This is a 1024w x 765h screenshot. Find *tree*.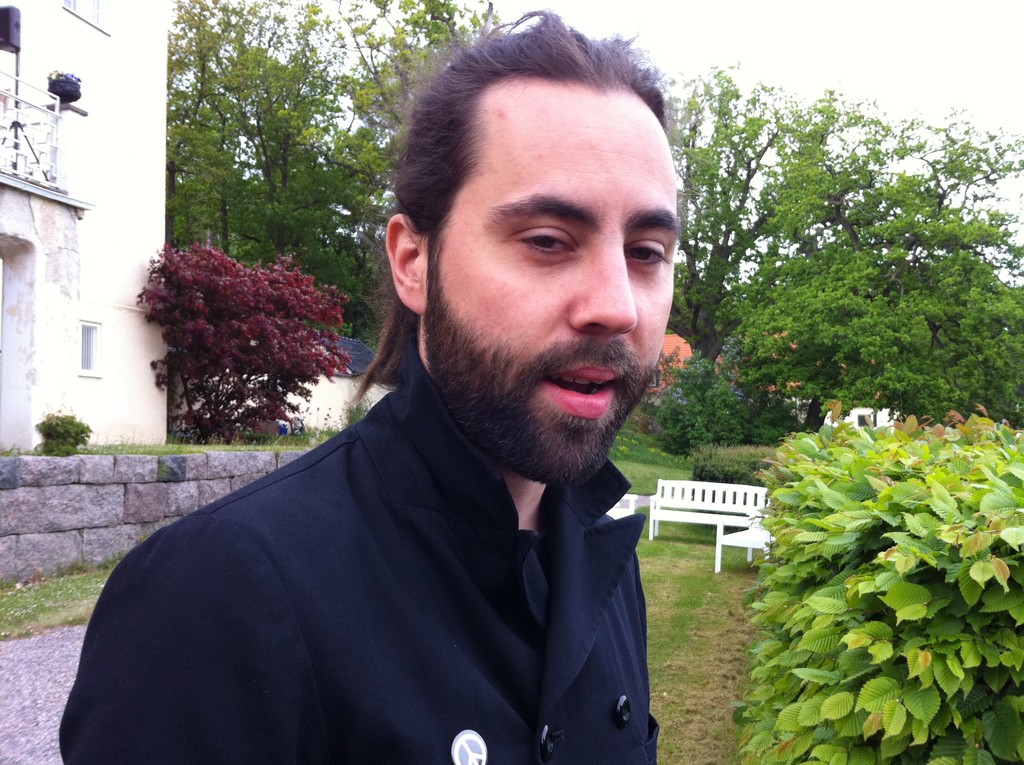
Bounding box: locate(730, 400, 1020, 761).
